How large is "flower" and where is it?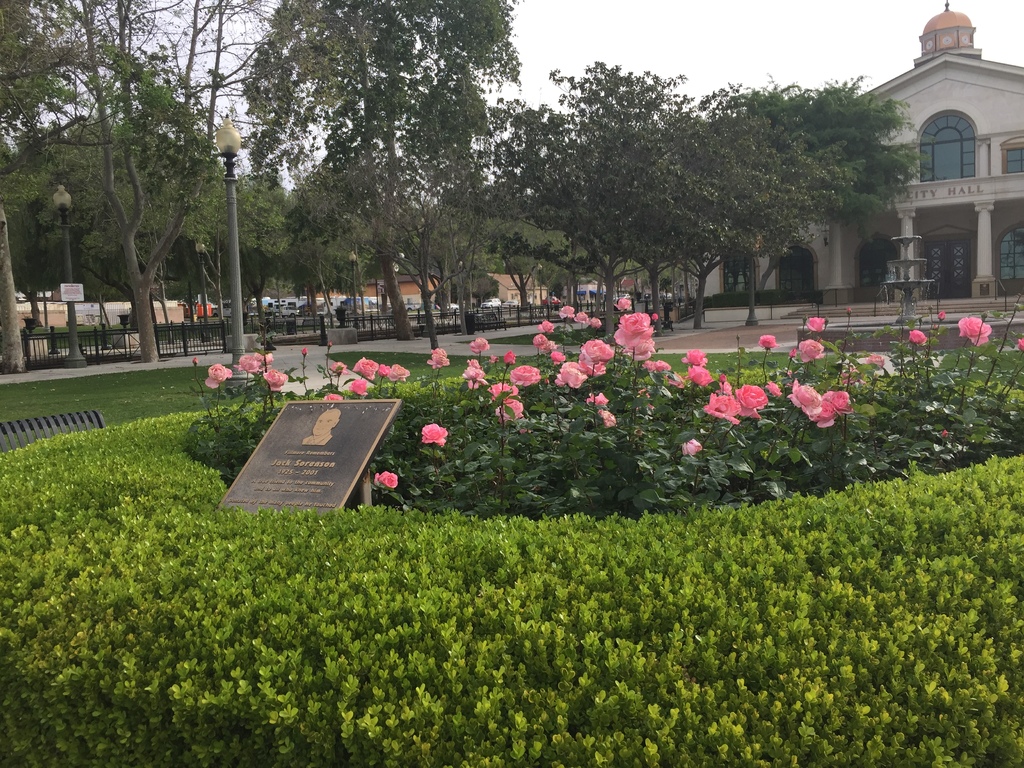
Bounding box: detection(385, 365, 410, 383).
